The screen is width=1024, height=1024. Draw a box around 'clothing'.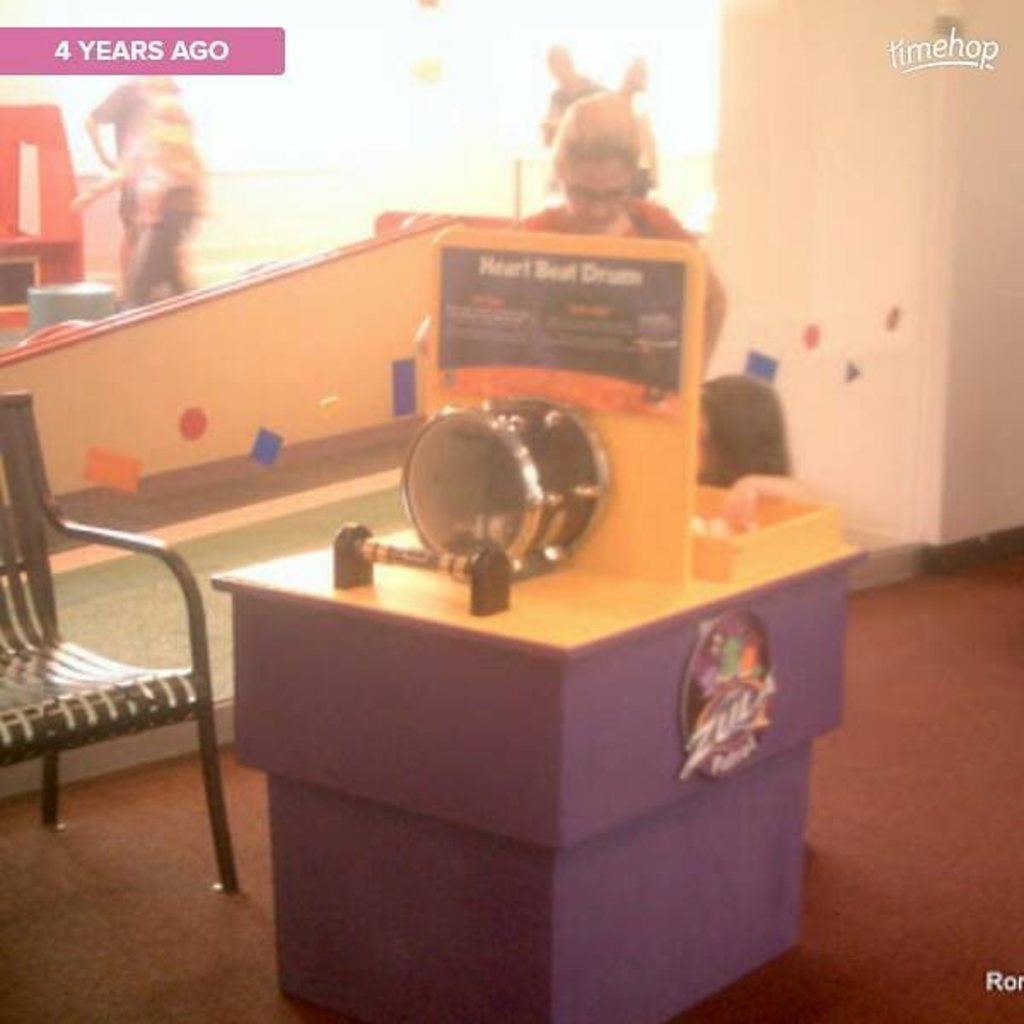
{"left": 503, "top": 73, "right": 618, "bottom": 160}.
